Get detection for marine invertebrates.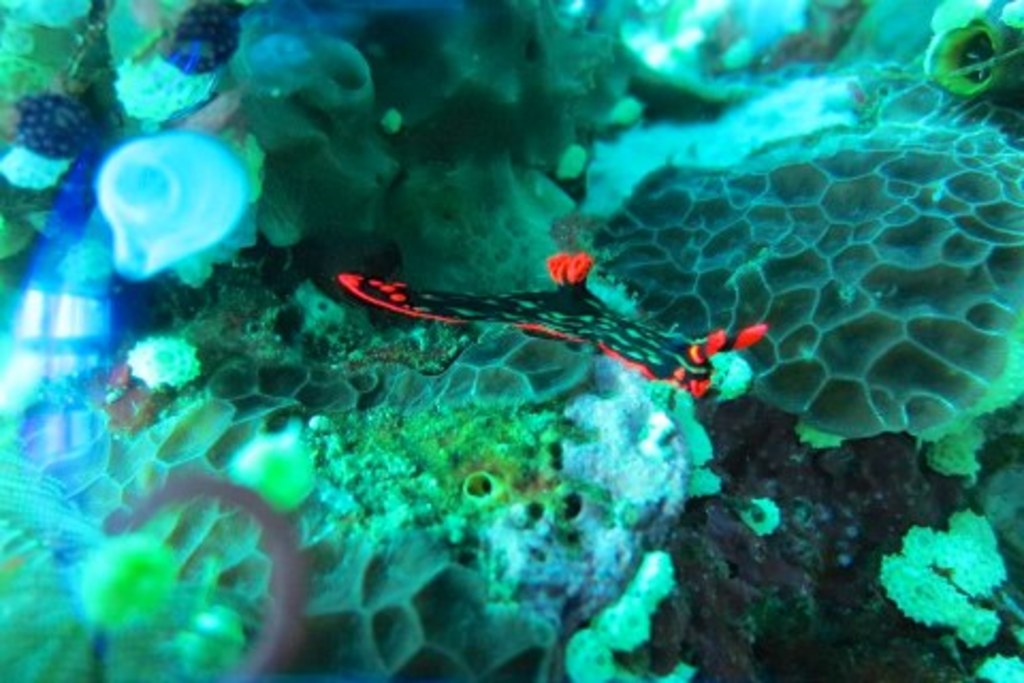
Detection: (877,489,1022,681).
